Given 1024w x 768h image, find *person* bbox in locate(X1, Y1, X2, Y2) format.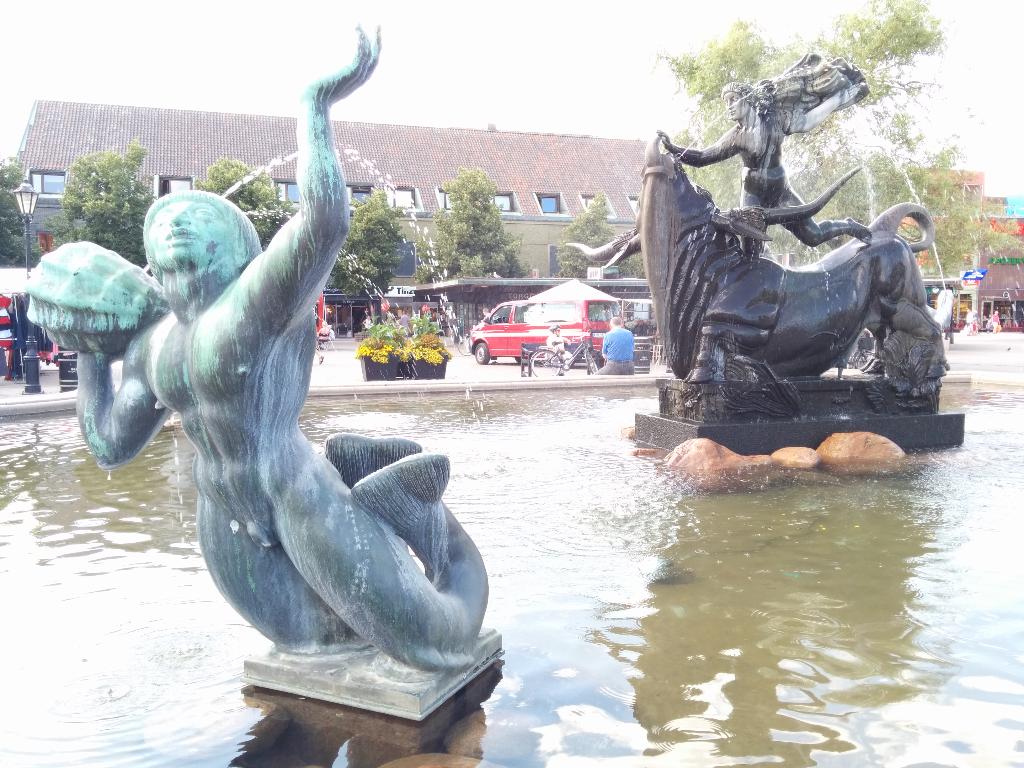
locate(40, 24, 489, 691).
